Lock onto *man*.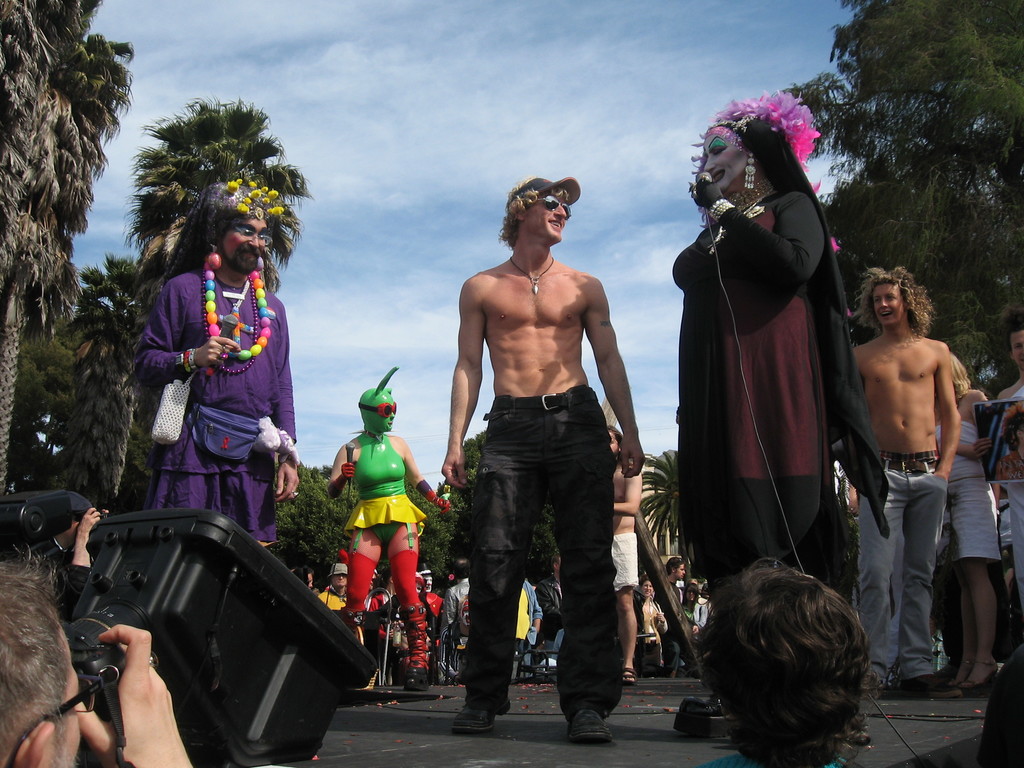
Locked: x1=443 y1=563 x2=470 y2=680.
